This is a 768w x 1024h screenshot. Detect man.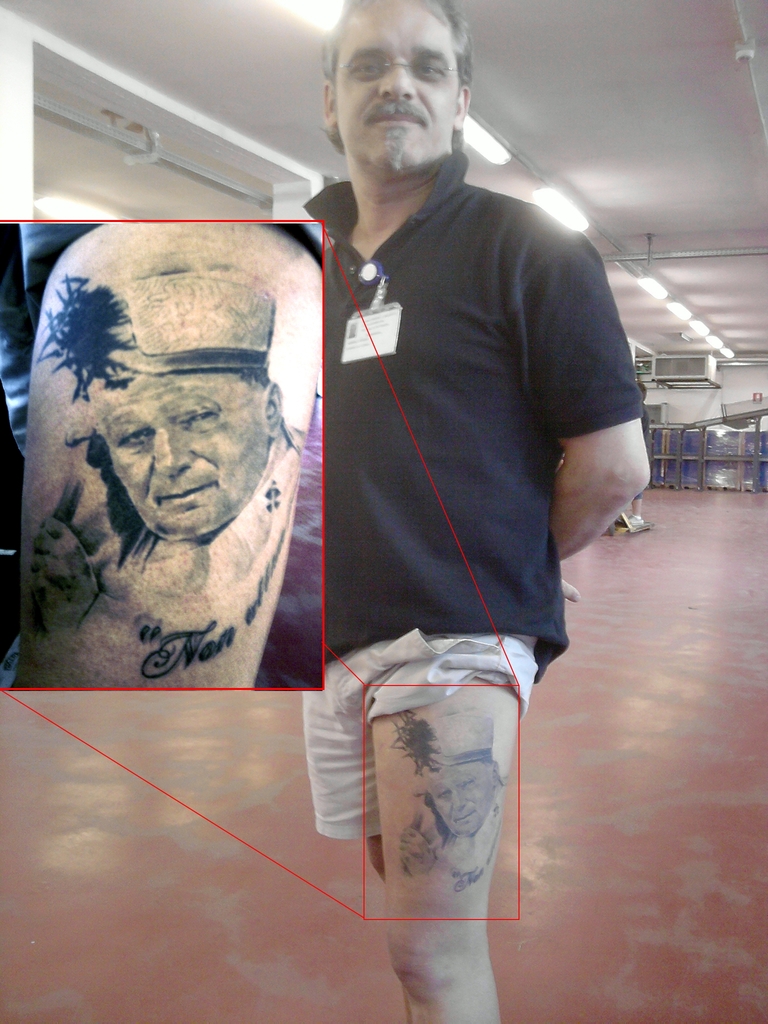
[27,241,342,692].
